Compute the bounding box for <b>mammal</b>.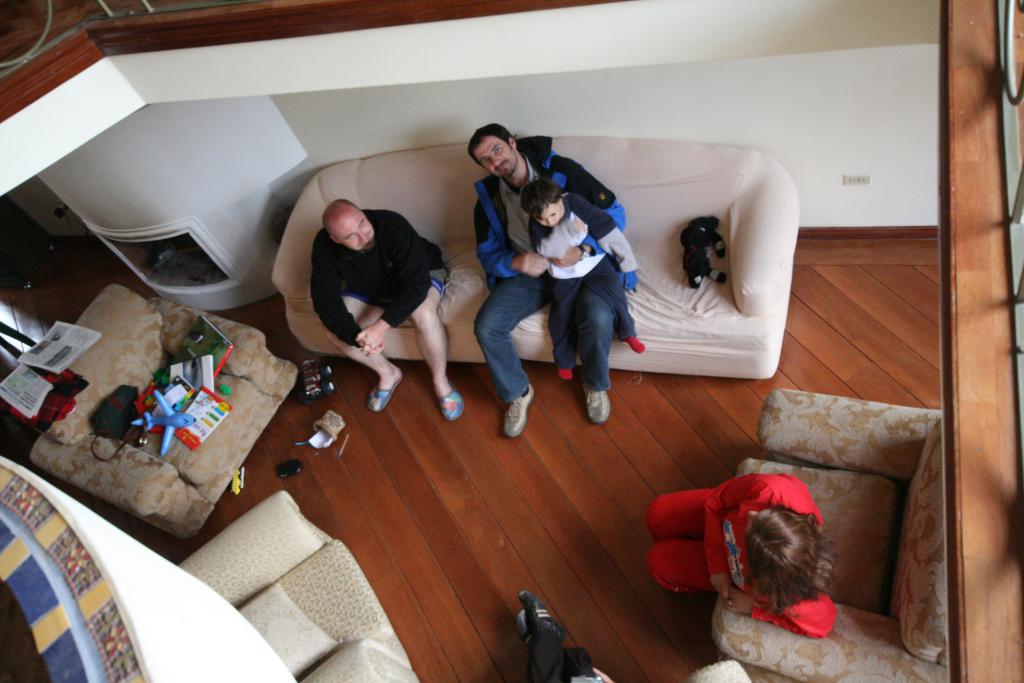
[x1=304, y1=196, x2=466, y2=422].
